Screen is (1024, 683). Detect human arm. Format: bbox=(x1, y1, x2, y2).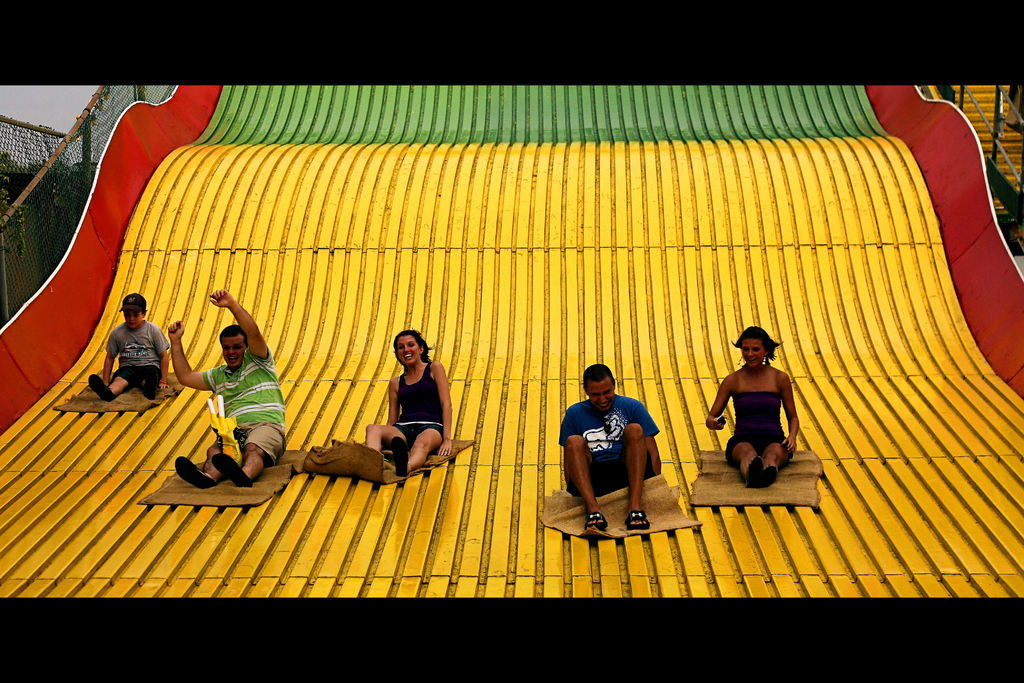
bbox=(95, 329, 120, 386).
